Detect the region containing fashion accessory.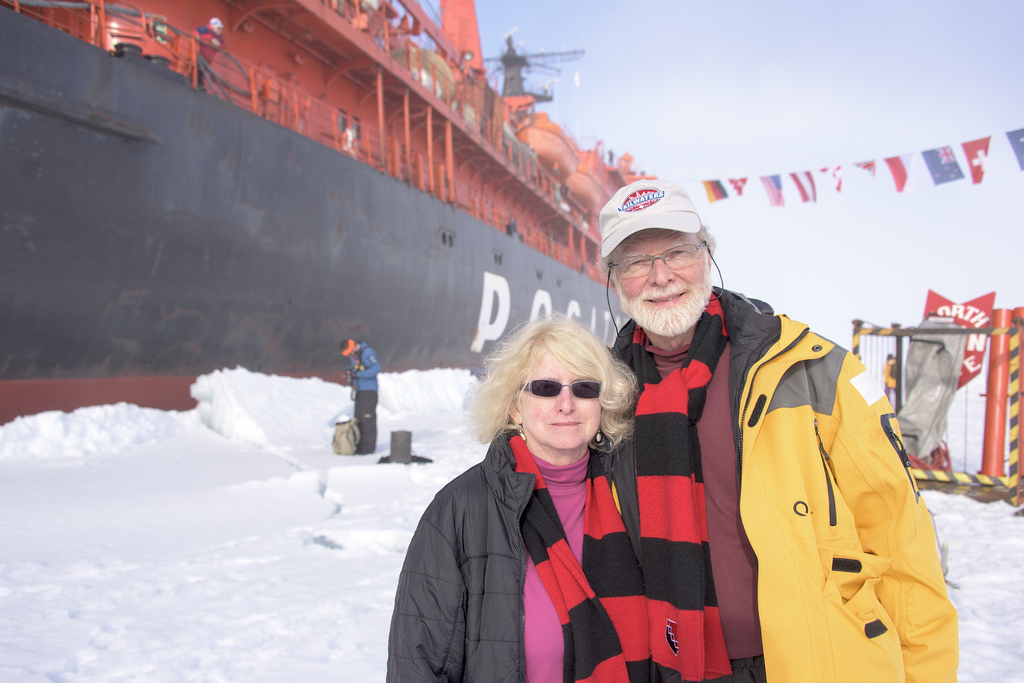
locate(581, 290, 731, 682).
